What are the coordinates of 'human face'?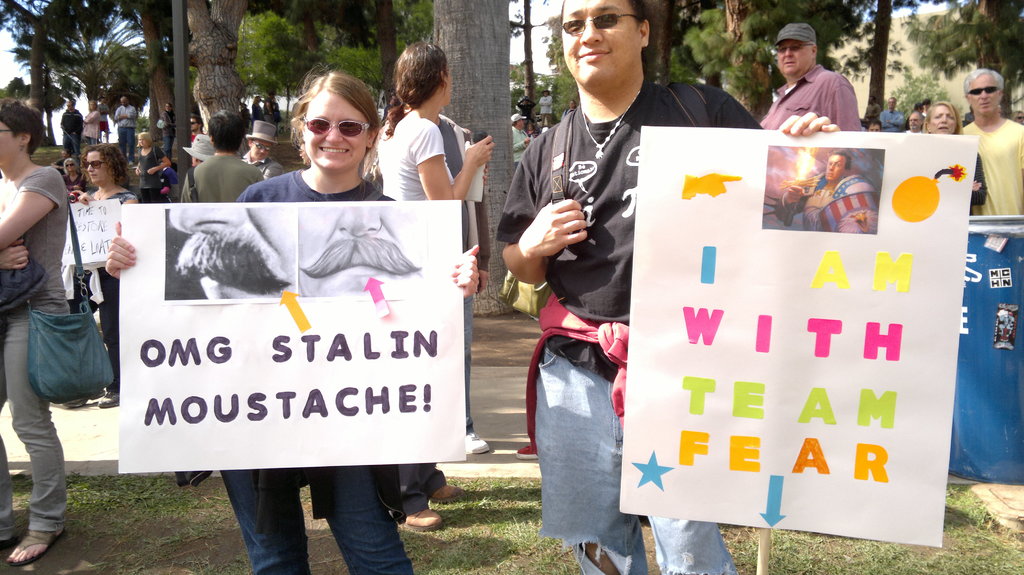
Rect(559, 0, 637, 93).
